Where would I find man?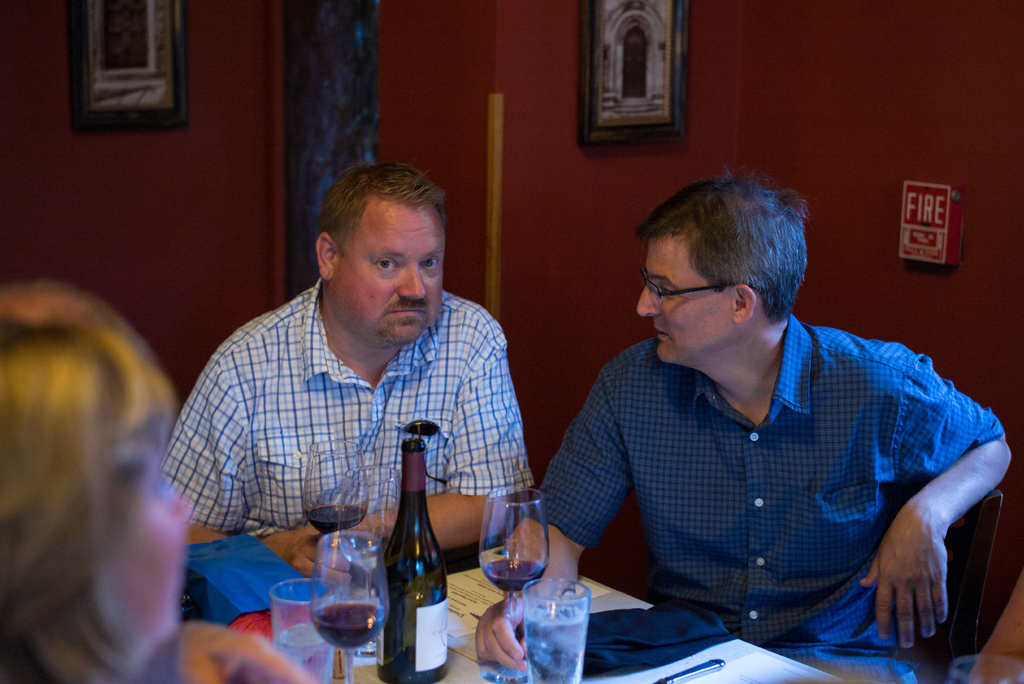
At (153, 147, 530, 580).
